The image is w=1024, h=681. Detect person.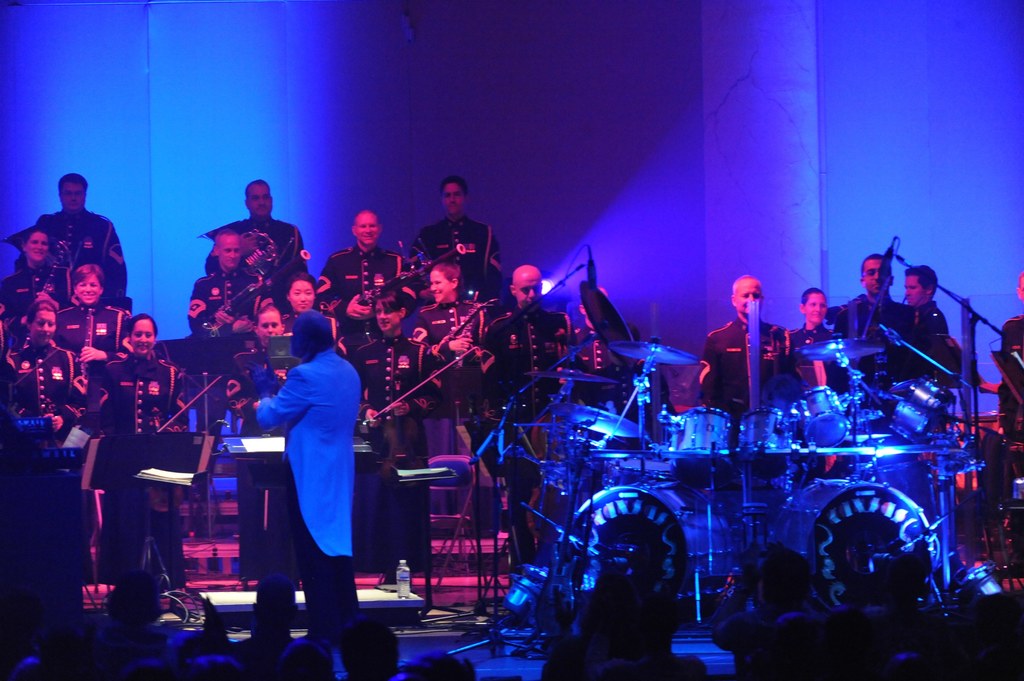
Detection: detection(839, 253, 923, 424).
